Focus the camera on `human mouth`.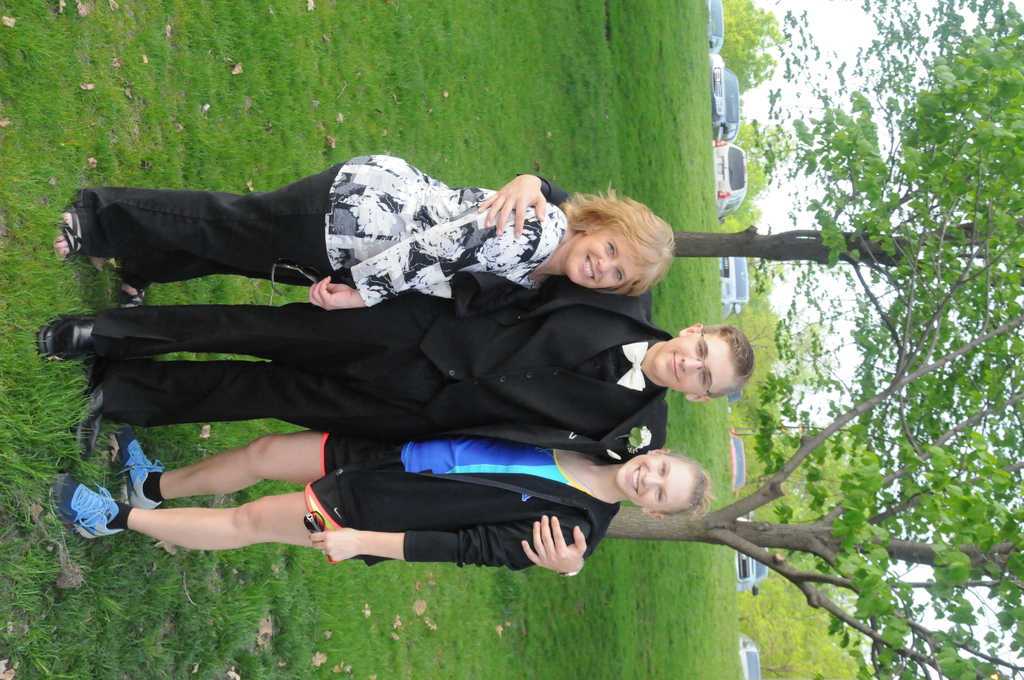
Focus region: Rect(666, 346, 678, 382).
